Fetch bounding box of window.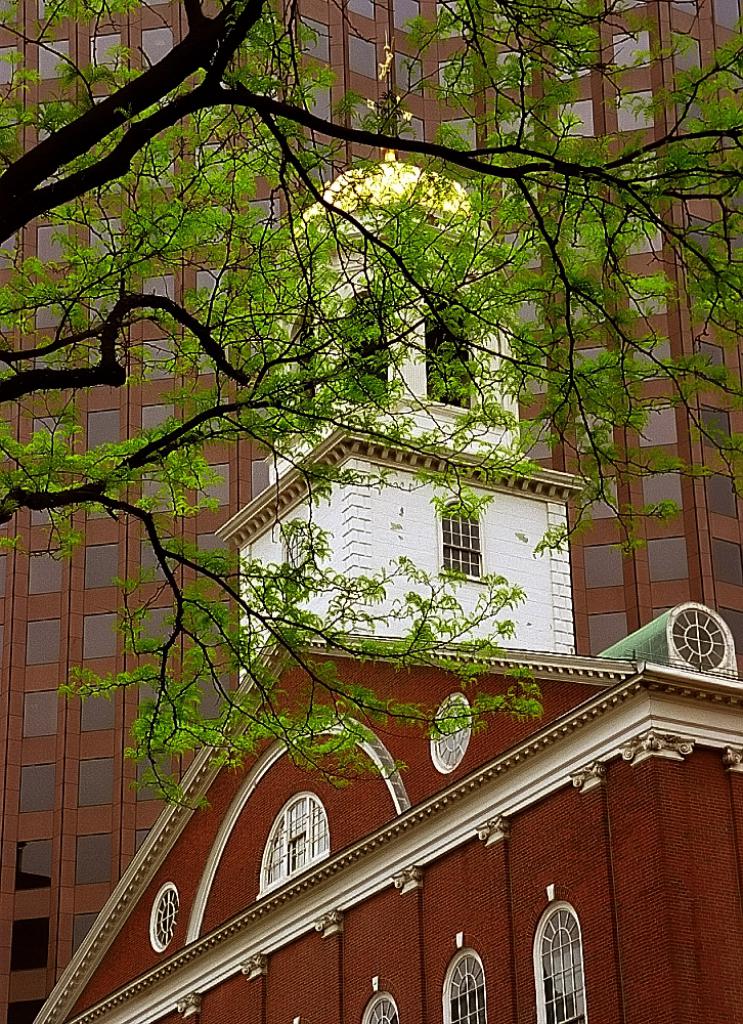
Bbox: [702,404,732,454].
